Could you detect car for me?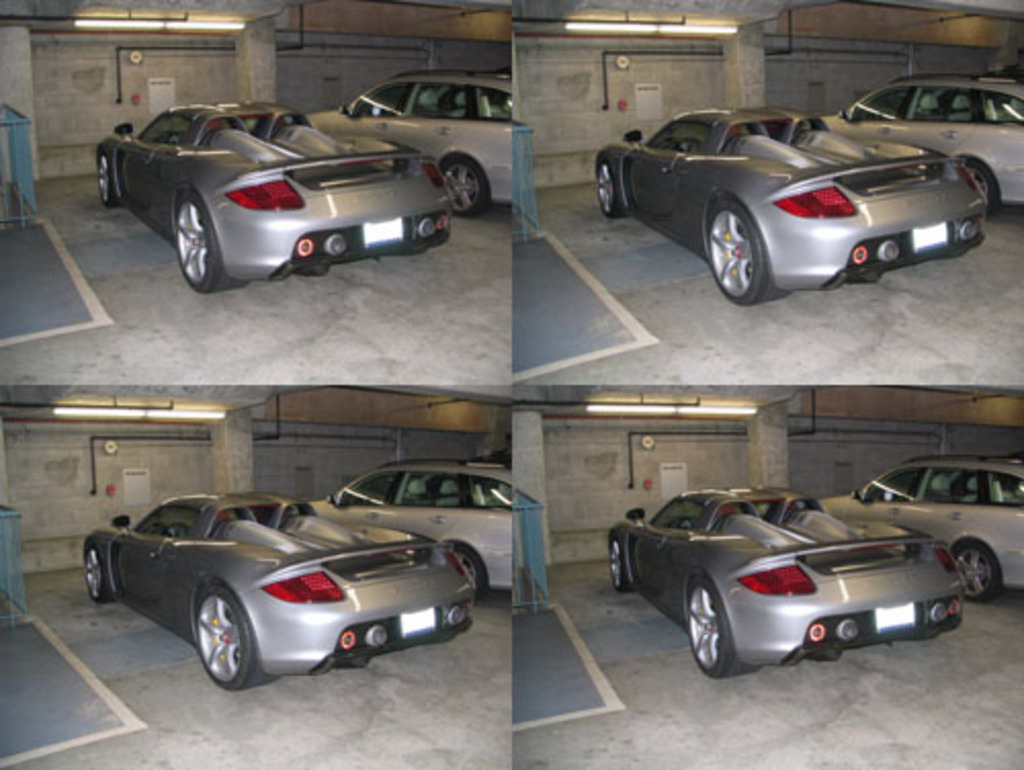
Detection result: box(608, 485, 965, 678).
